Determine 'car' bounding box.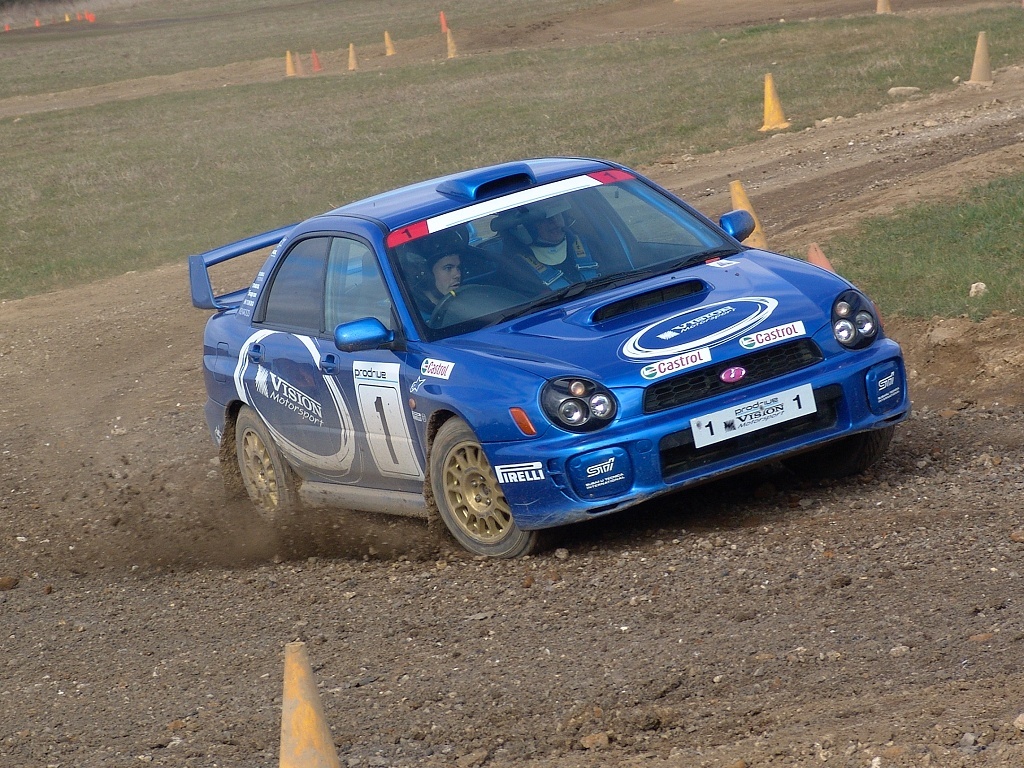
Determined: box(188, 158, 906, 559).
